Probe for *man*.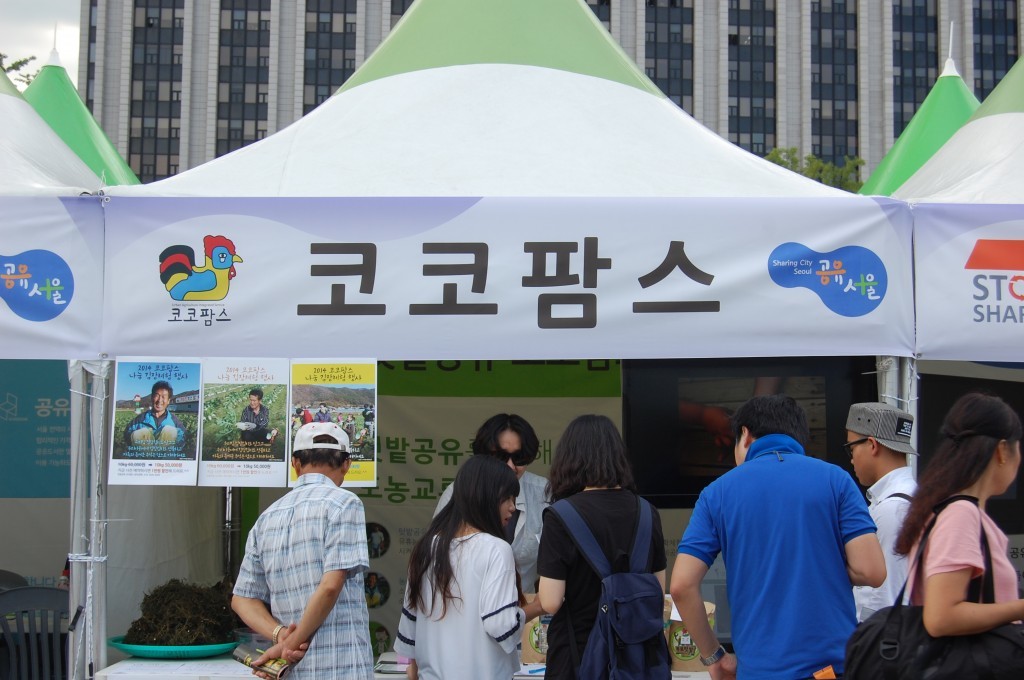
Probe result: BBox(844, 397, 924, 623).
